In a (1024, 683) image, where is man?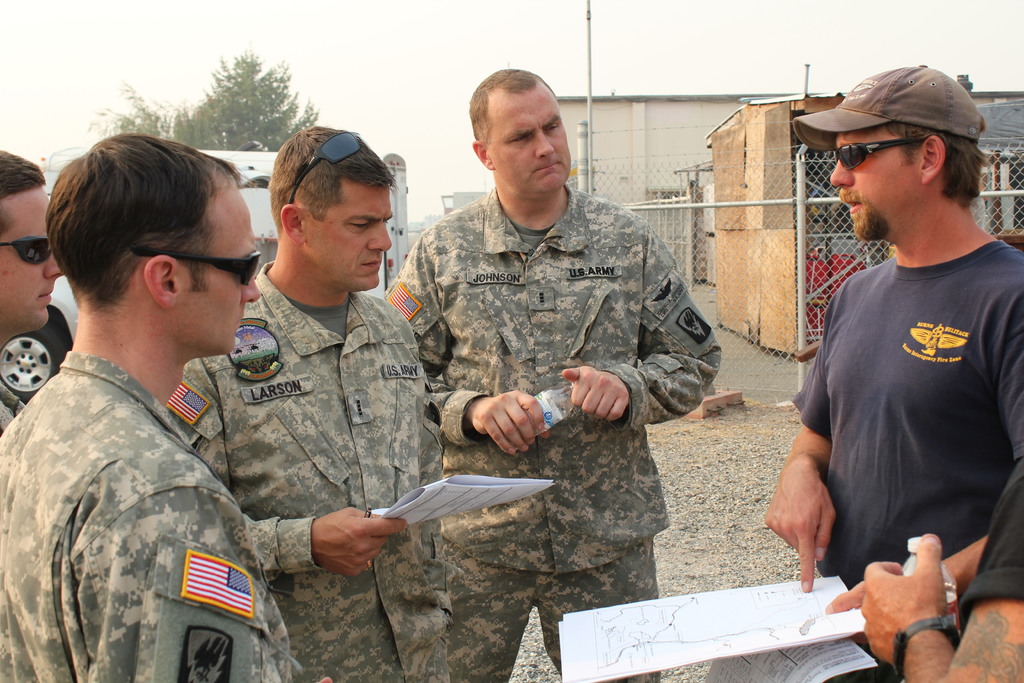
box=[165, 124, 451, 682].
